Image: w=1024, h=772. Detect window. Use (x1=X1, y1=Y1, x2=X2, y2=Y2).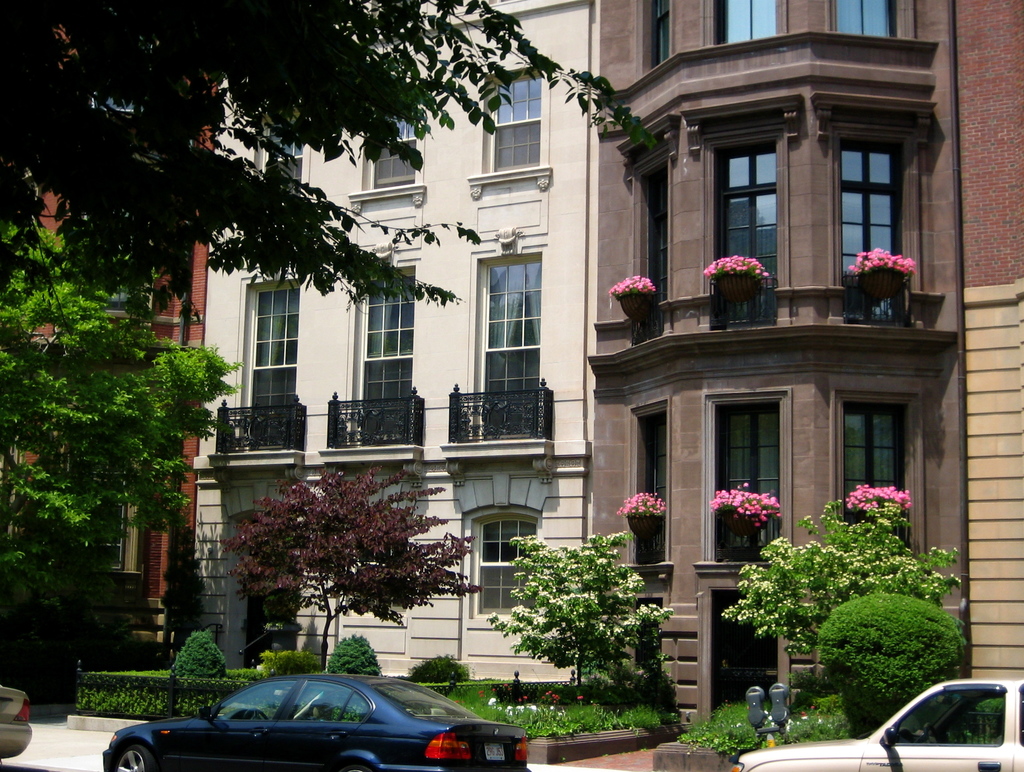
(x1=653, y1=0, x2=669, y2=69).
